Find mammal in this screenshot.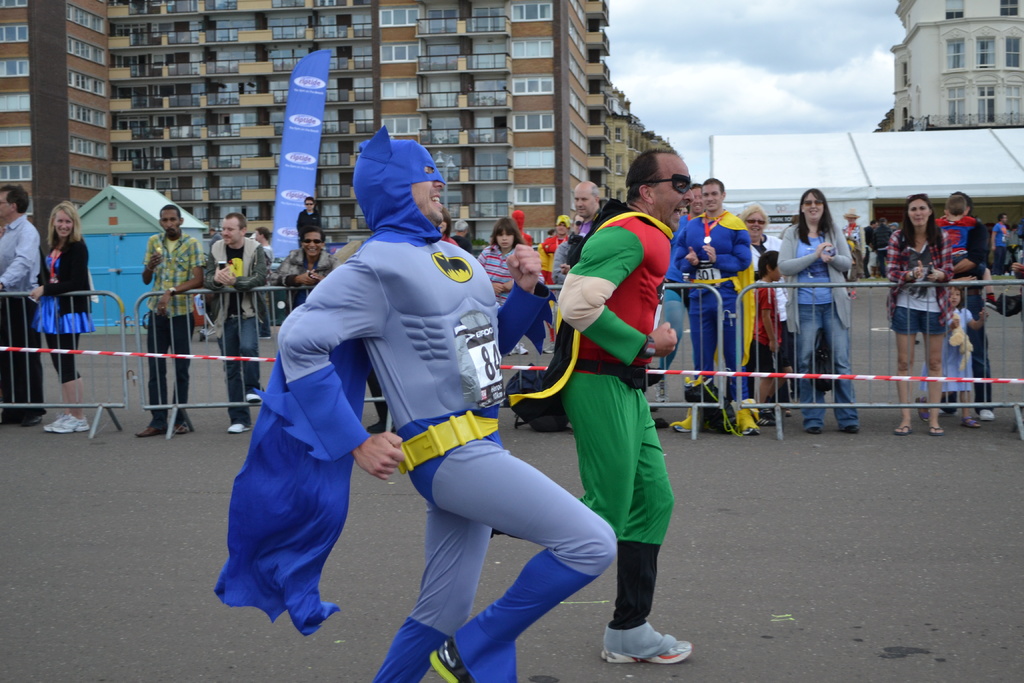
The bounding box for mammal is {"x1": 561, "y1": 179, "x2": 602, "y2": 281}.
